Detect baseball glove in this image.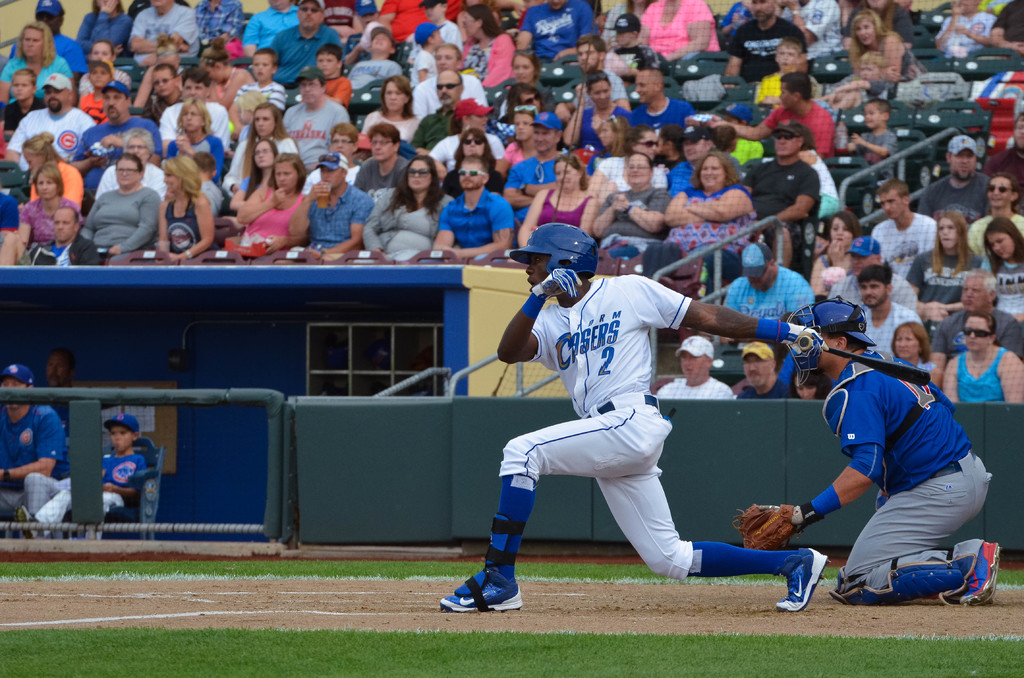
Detection: detection(532, 268, 581, 307).
